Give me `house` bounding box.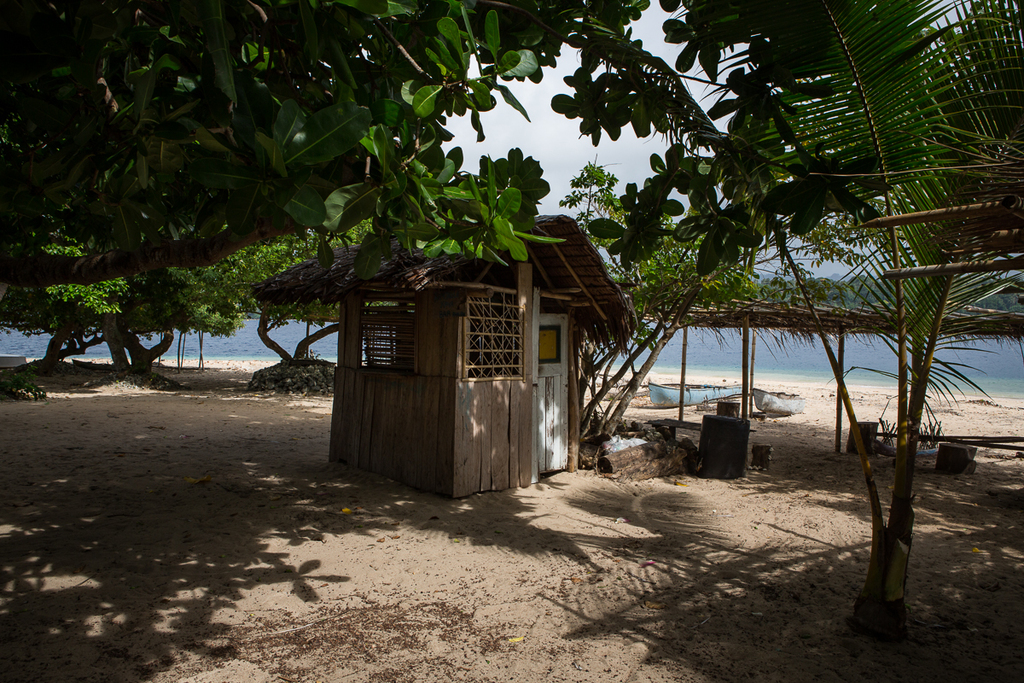
box(246, 196, 631, 498).
